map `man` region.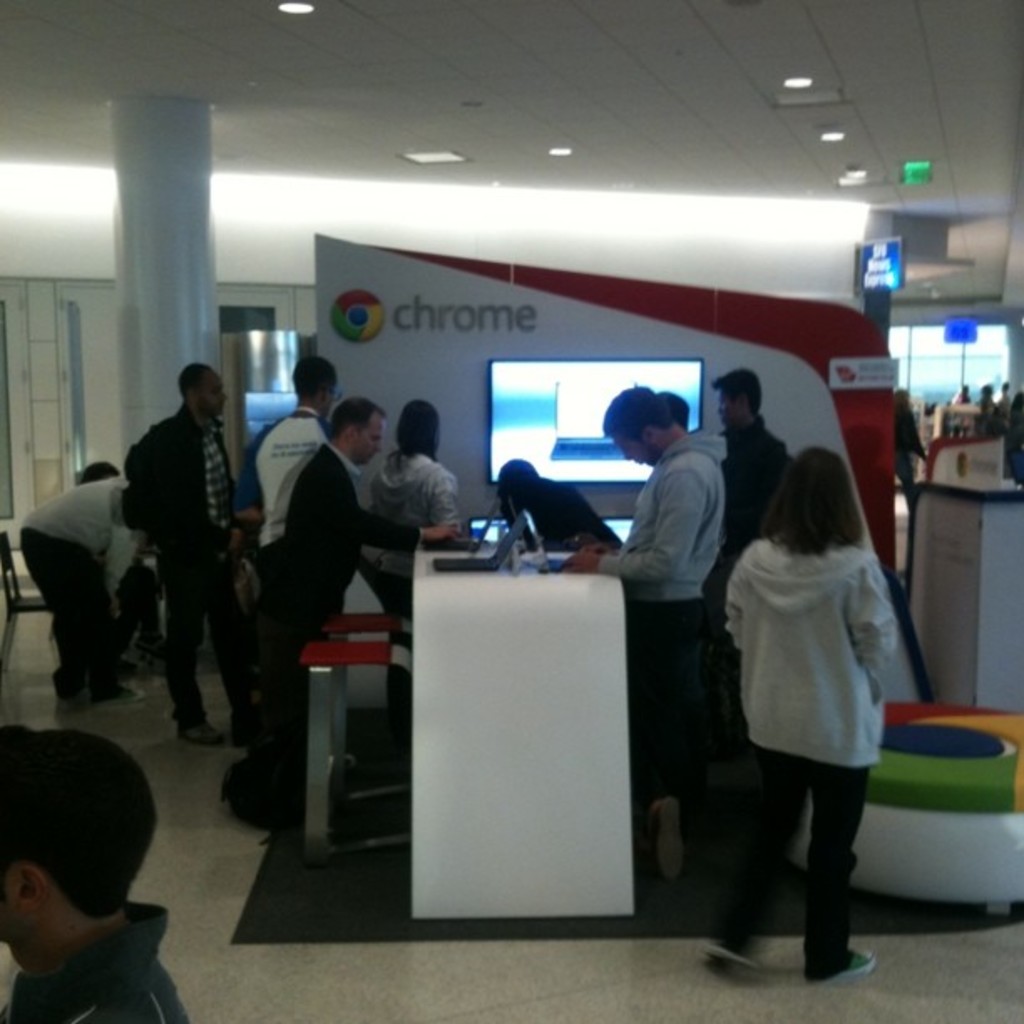
Mapped to box(278, 400, 485, 718).
